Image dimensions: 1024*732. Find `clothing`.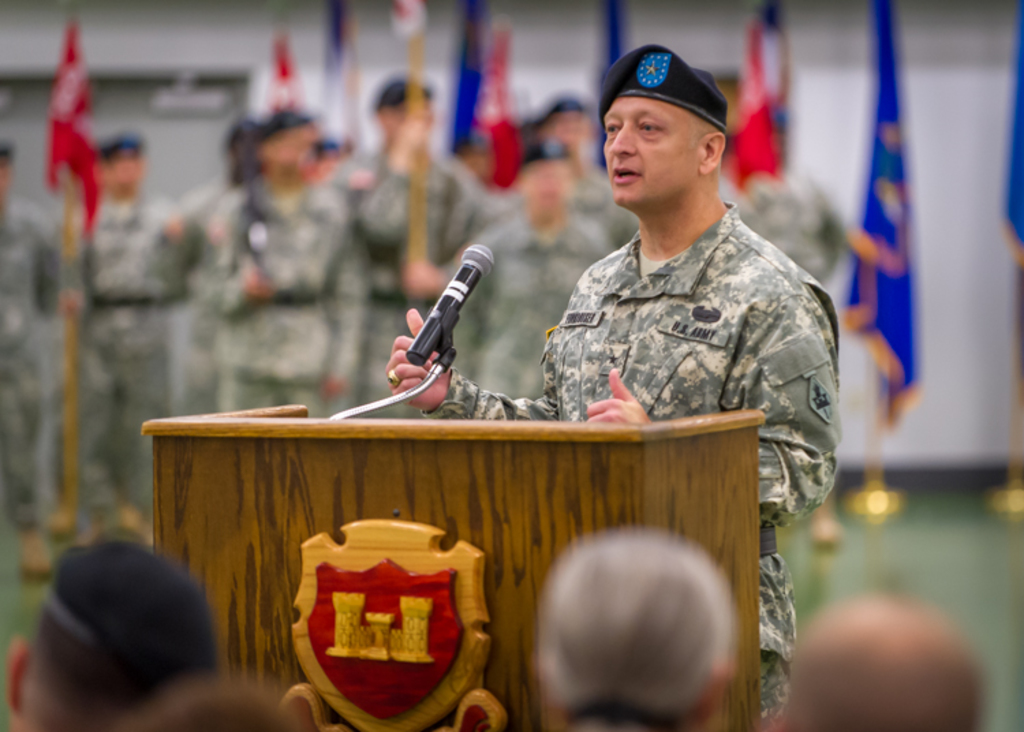
[x1=258, y1=130, x2=819, y2=594].
